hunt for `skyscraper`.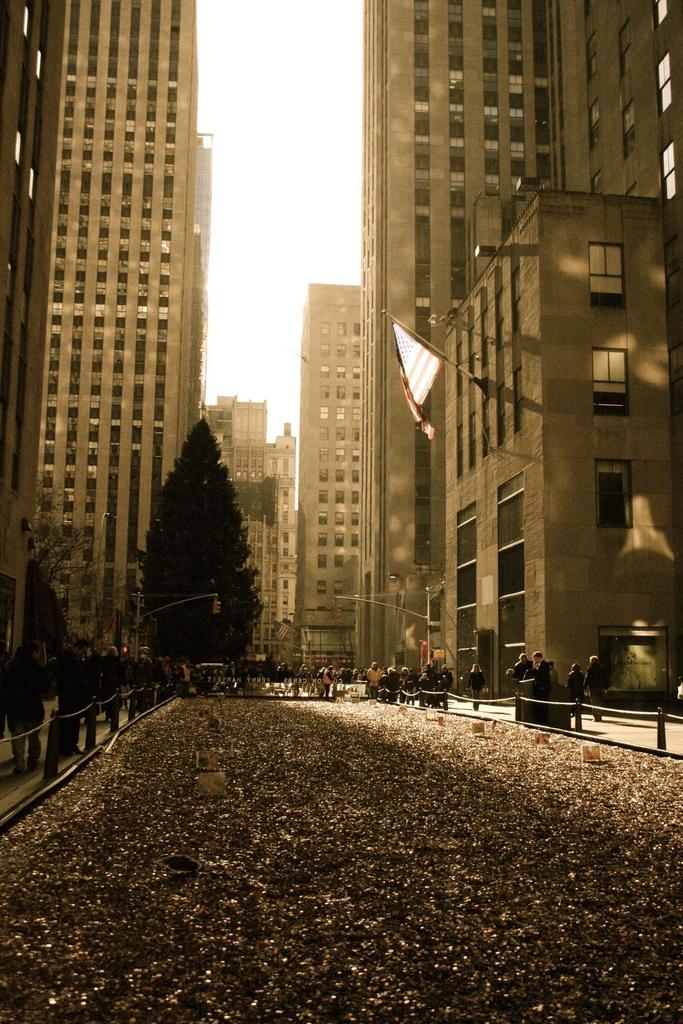
Hunted down at 5,0,234,609.
